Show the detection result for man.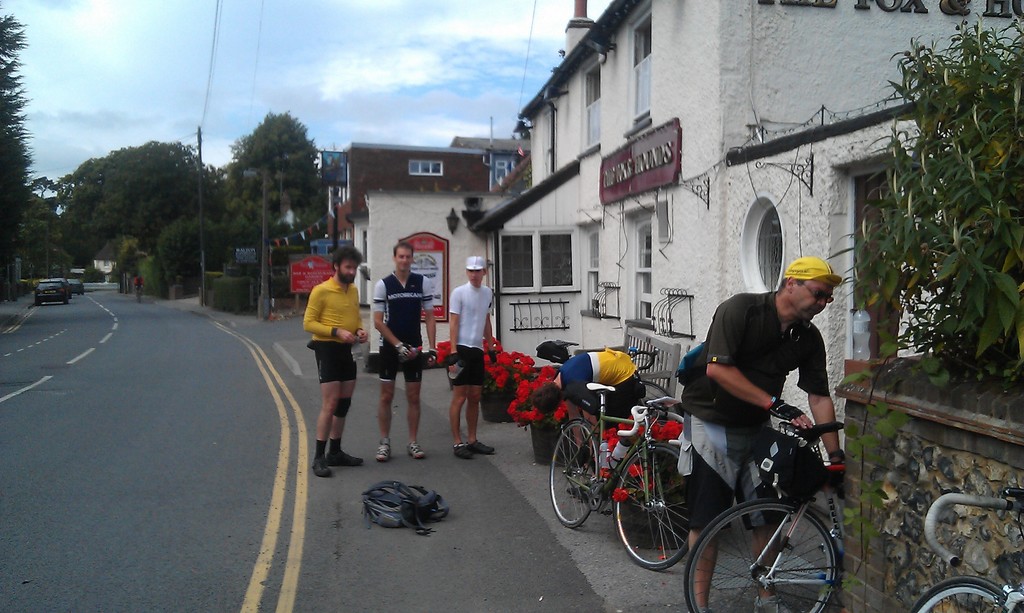
bbox=[663, 251, 870, 565].
